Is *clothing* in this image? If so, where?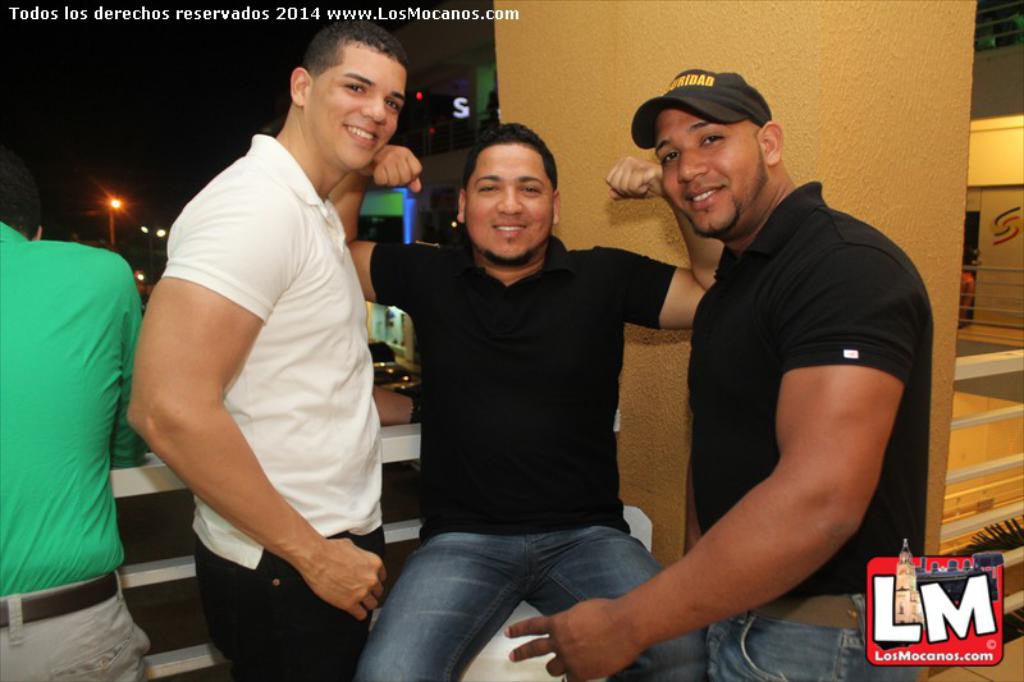
Yes, at 193:537:390:681.
